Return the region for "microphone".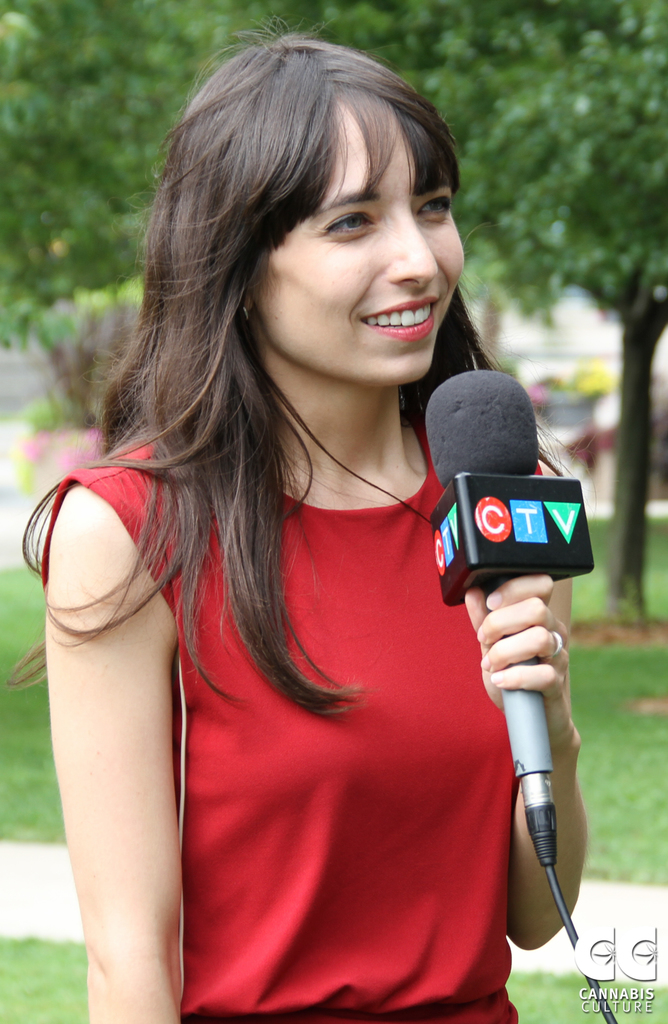
<bbox>430, 361, 602, 871</bbox>.
